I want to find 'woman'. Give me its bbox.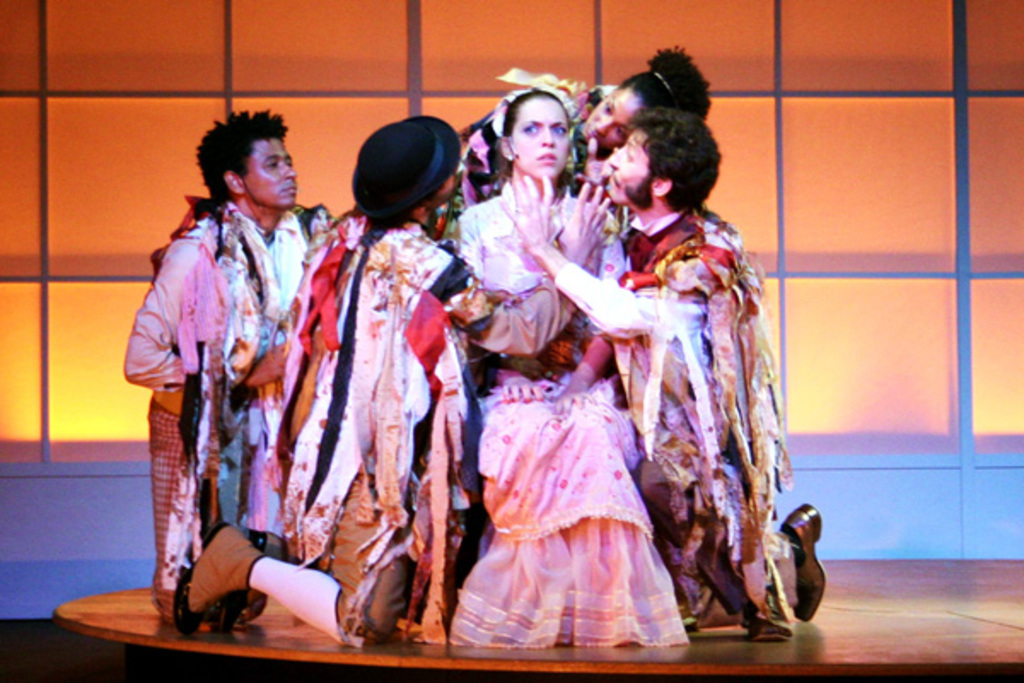
bbox=(454, 65, 688, 651).
